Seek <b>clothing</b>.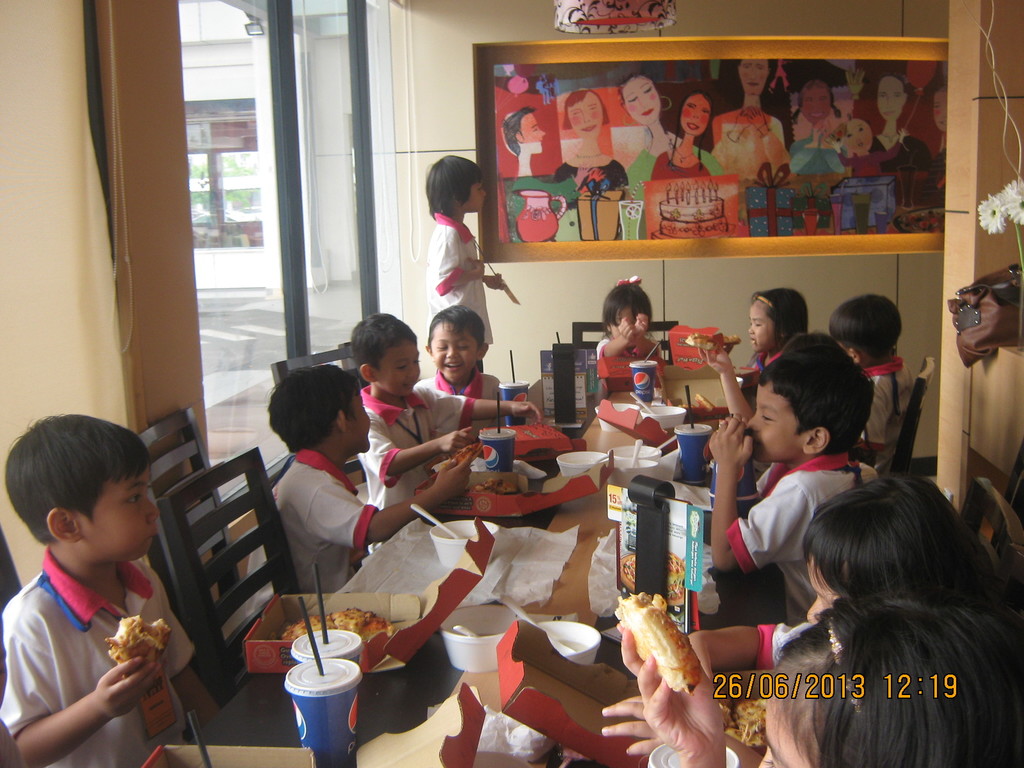
bbox=[789, 129, 846, 174].
